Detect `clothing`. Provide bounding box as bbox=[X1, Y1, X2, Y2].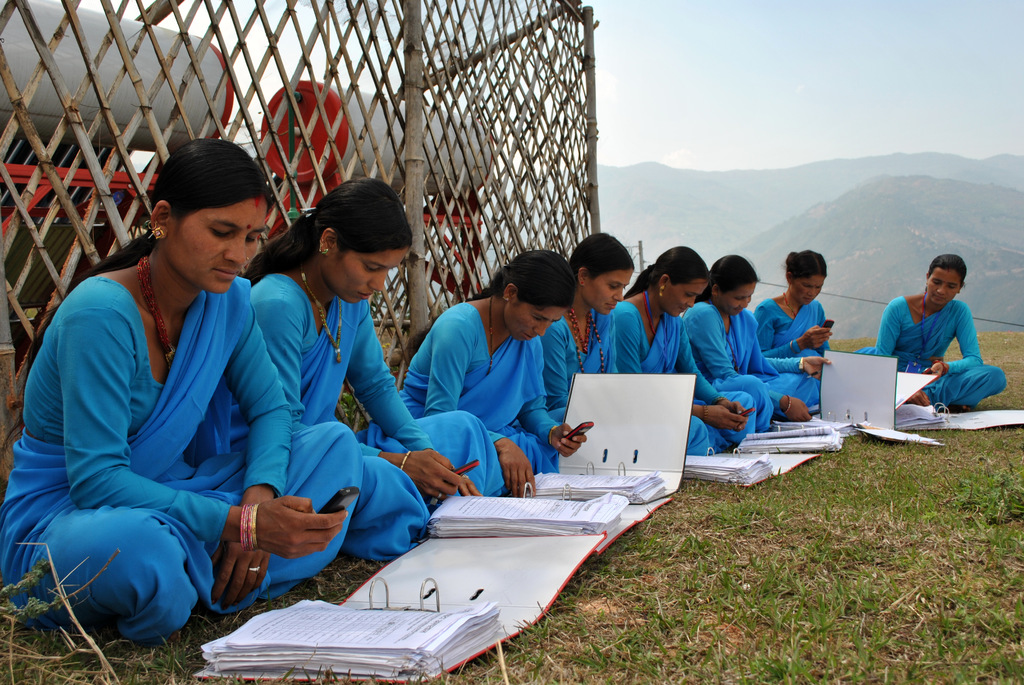
bbox=[538, 286, 623, 452].
